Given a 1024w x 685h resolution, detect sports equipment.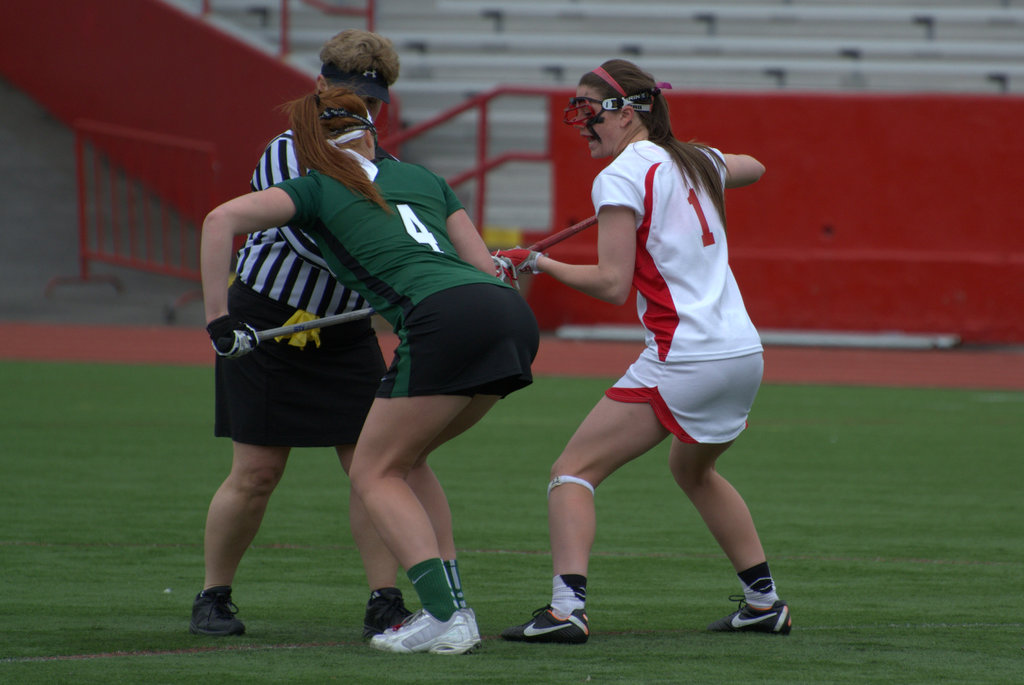
496,607,593,646.
